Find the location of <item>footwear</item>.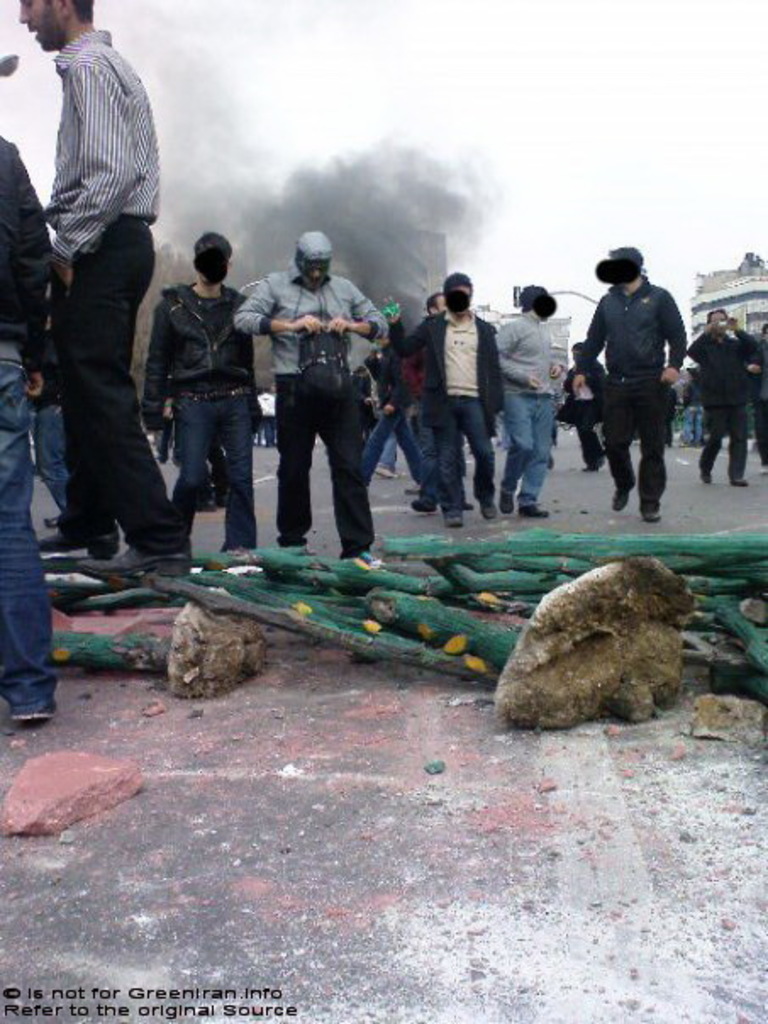
Location: [405,481,417,493].
